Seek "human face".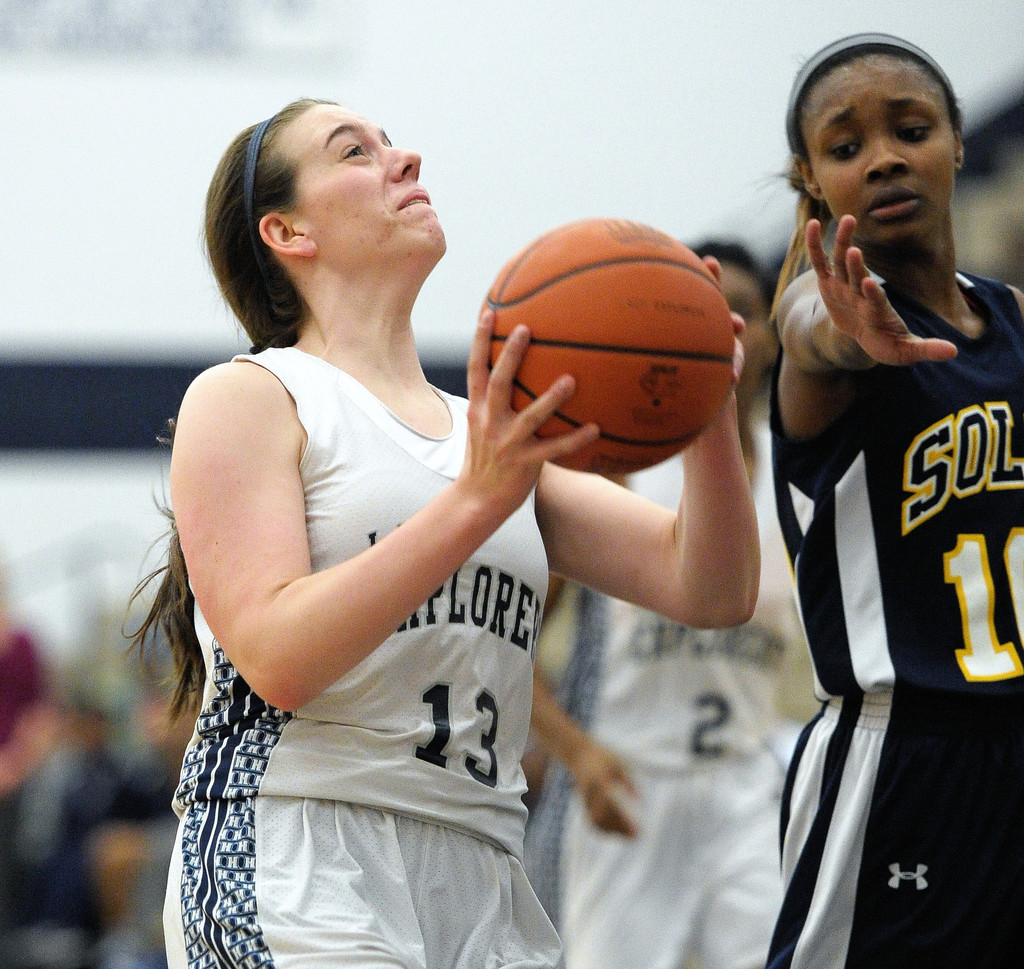
<box>318,102,448,254</box>.
